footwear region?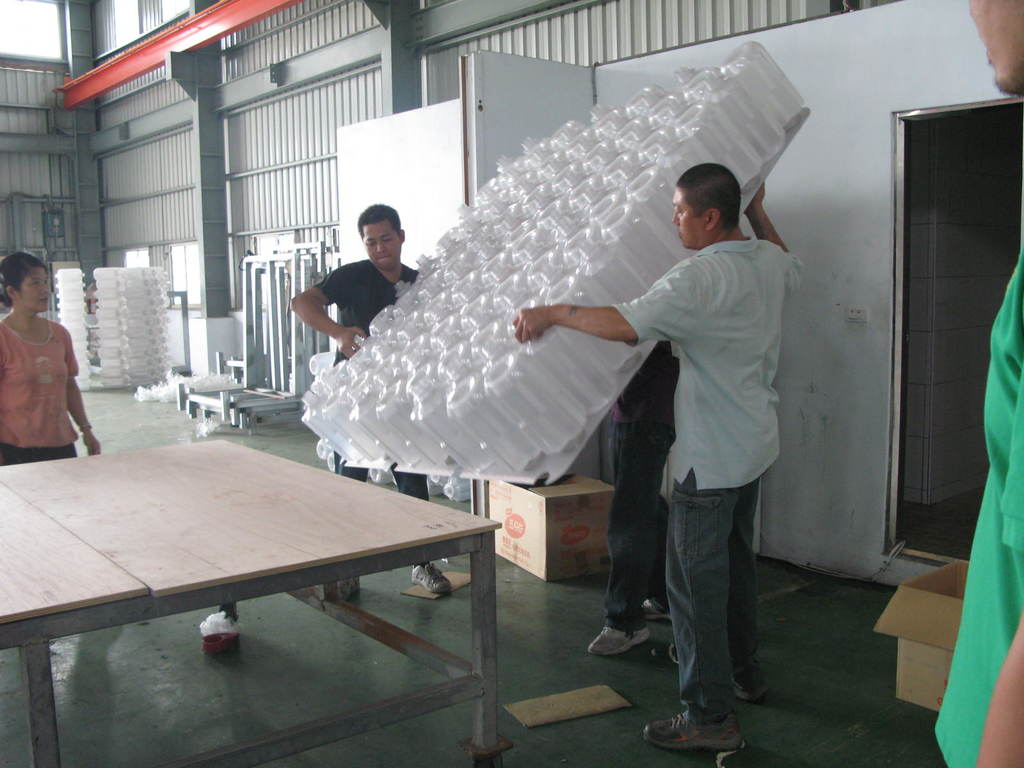
641:601:670:622
